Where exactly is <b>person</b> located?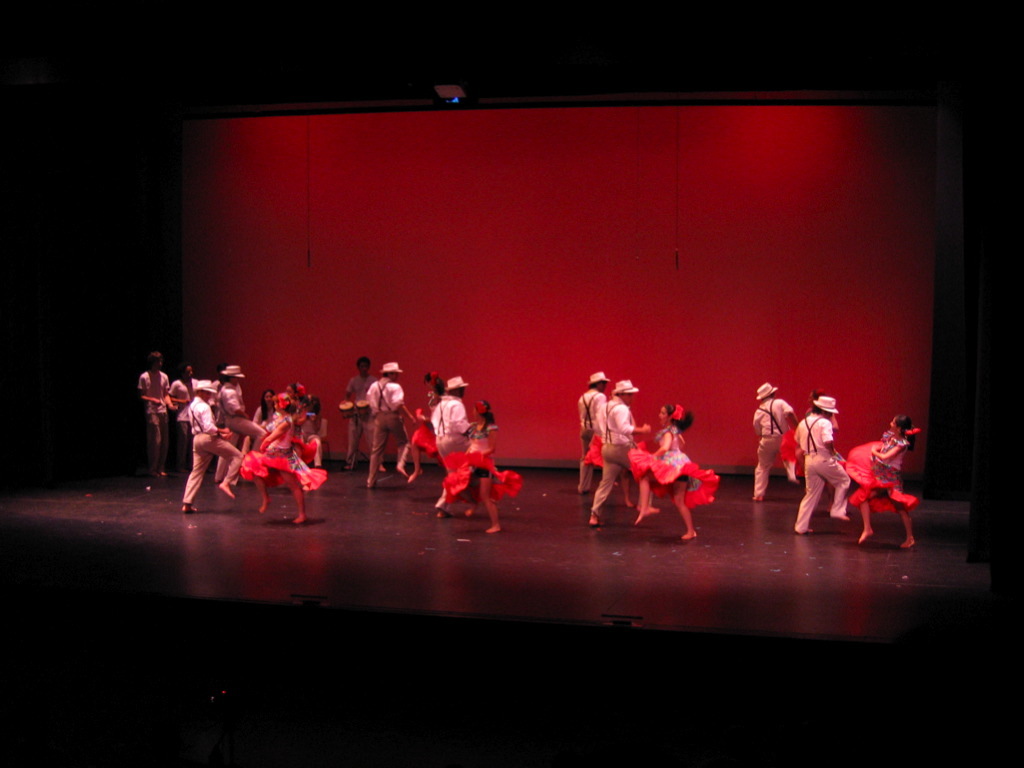
Its bounding box is box=[369, 357, 408, 478].
